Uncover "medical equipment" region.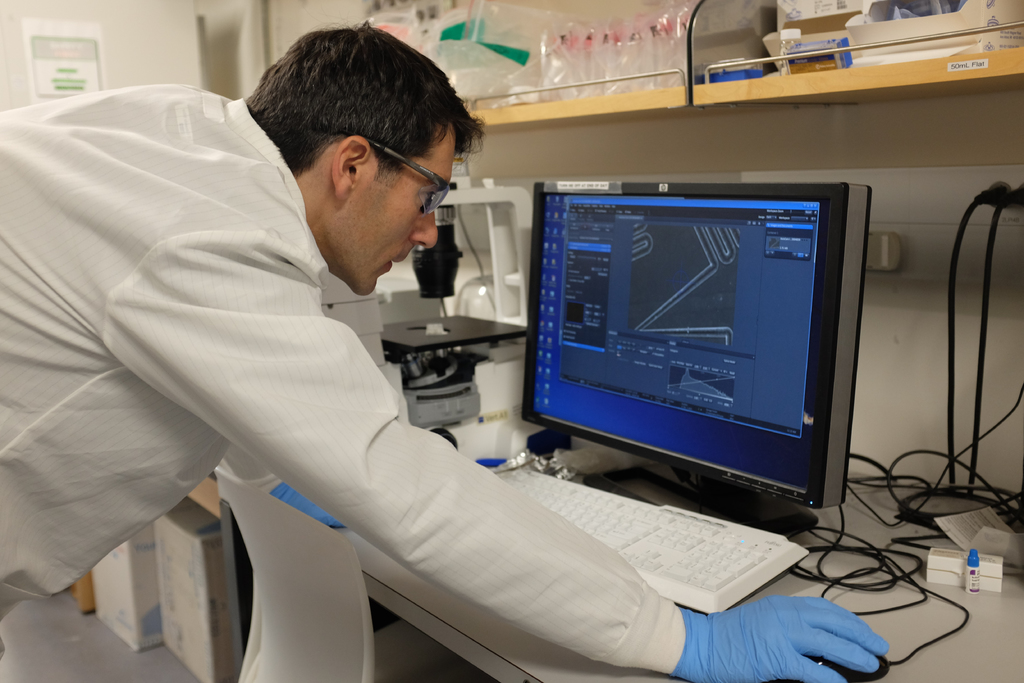
Uncovered: [851, 0, 1023, 55].
